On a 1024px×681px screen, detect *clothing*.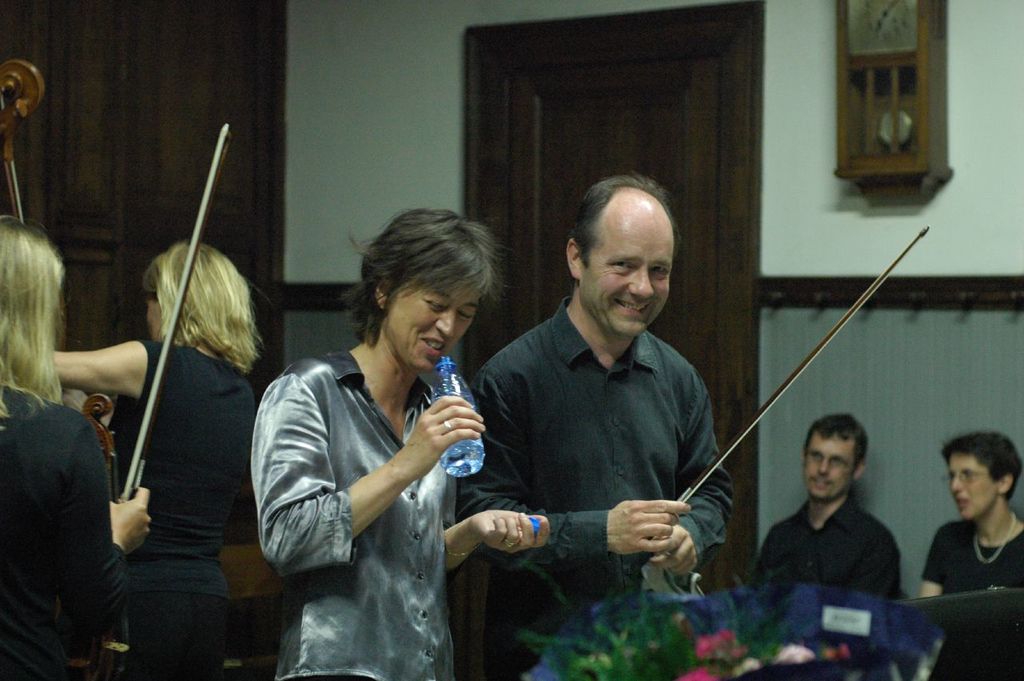
105 333 261 680.
